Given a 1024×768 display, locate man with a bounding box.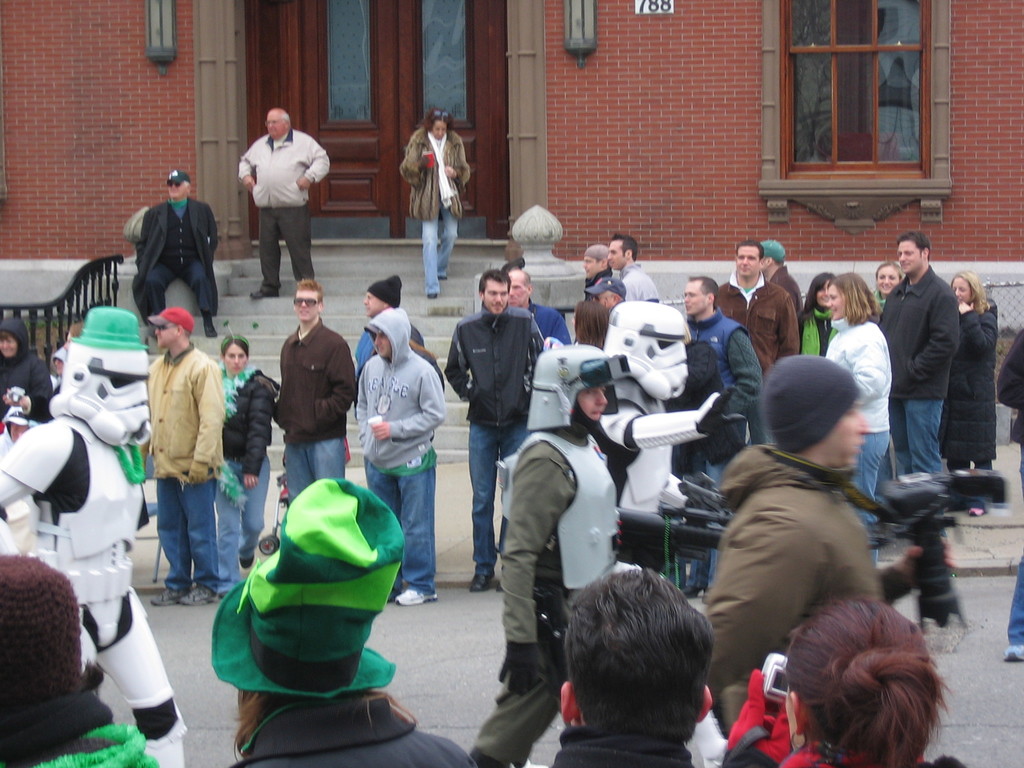
Located: 609 232 660 300.
